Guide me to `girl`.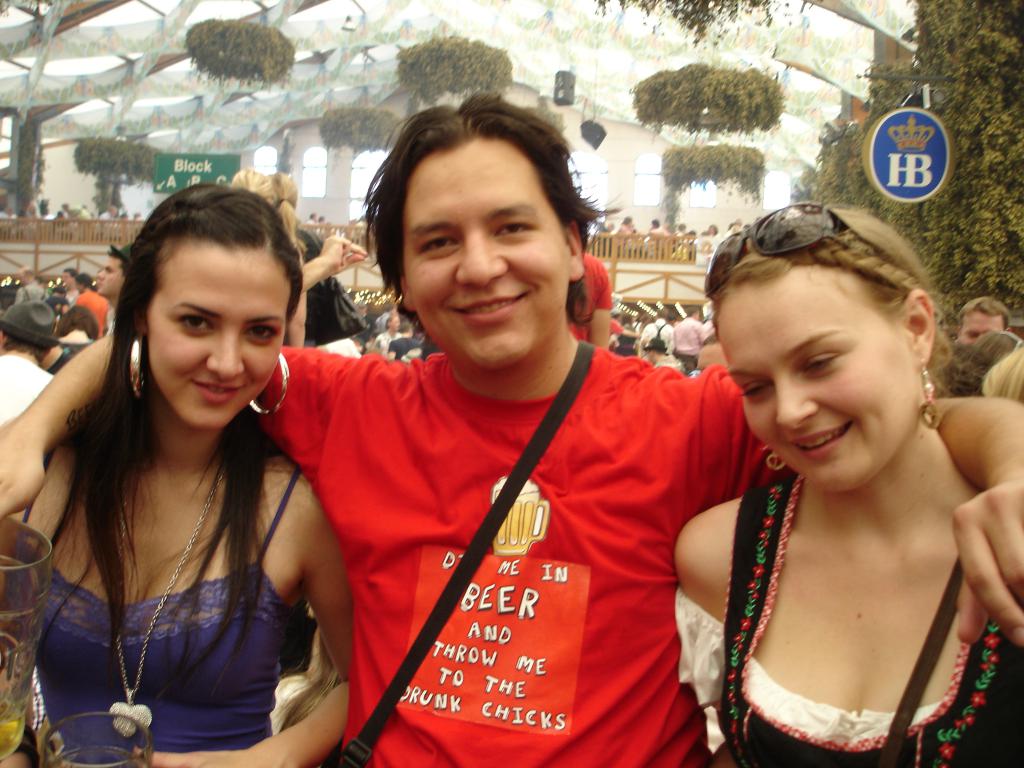
Guidance: x1=672, y1=202, x2=1023, y2=767.
